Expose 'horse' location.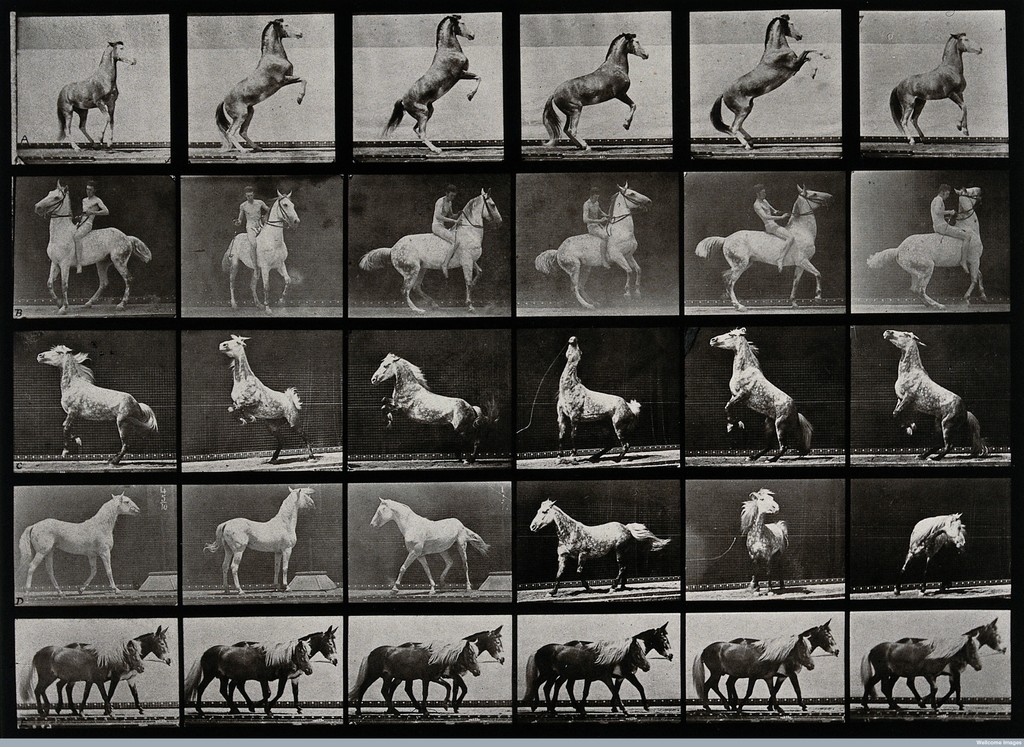
Exposed at [left=692, top=181, right=835, bottom=313].
